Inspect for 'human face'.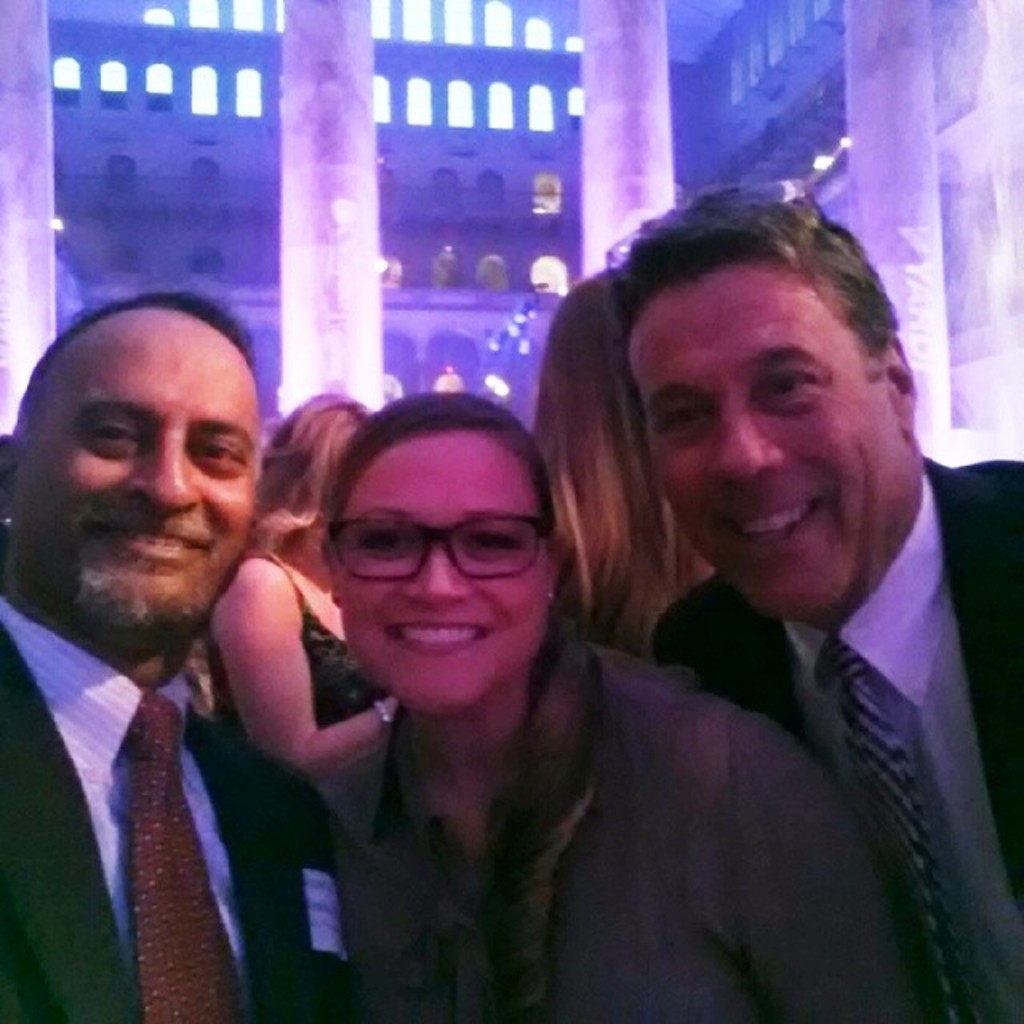
Inspection: rect(16, 320, 266, 640).
